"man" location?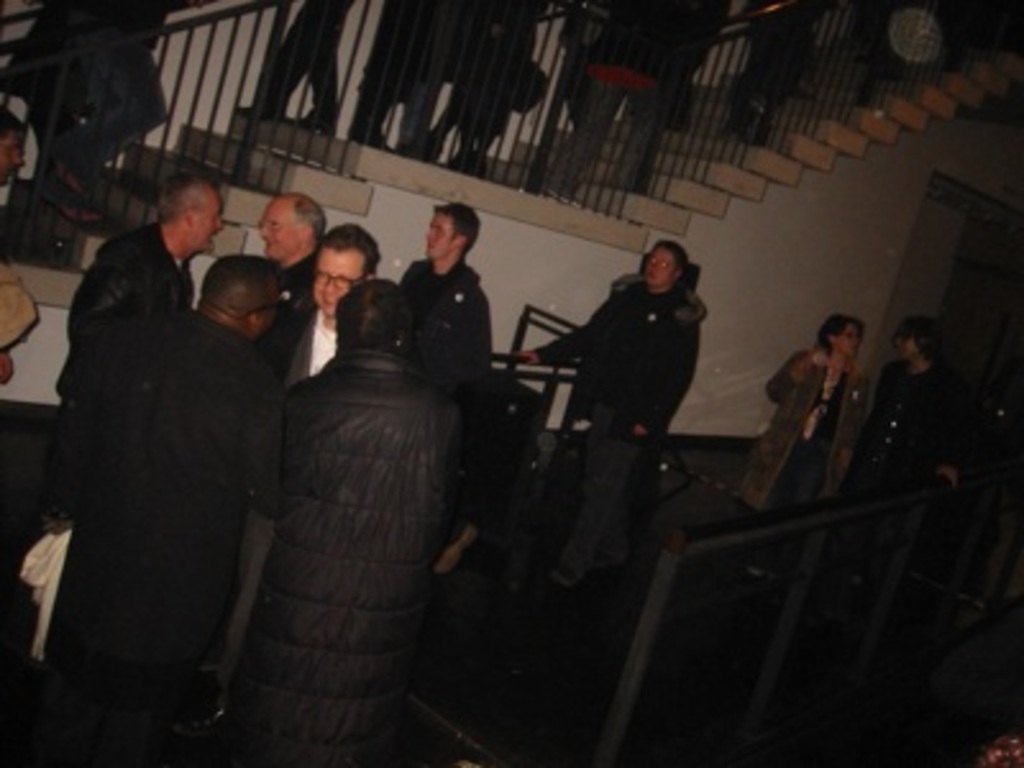
(248,279,476,763)
